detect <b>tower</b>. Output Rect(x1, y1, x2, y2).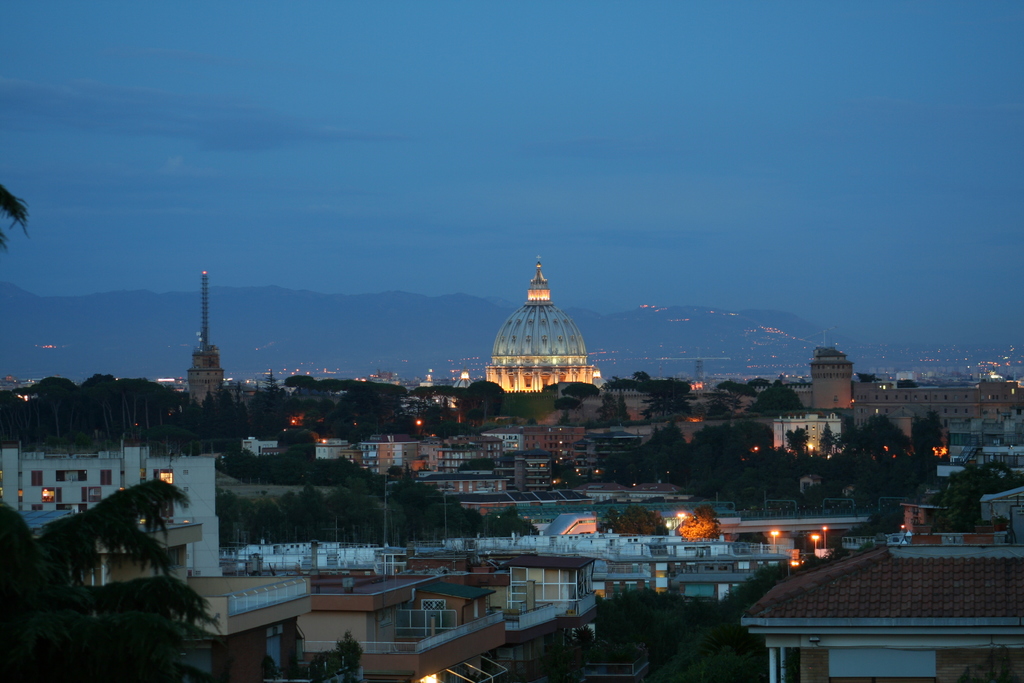
Rect(816, 349, 850, 413).
